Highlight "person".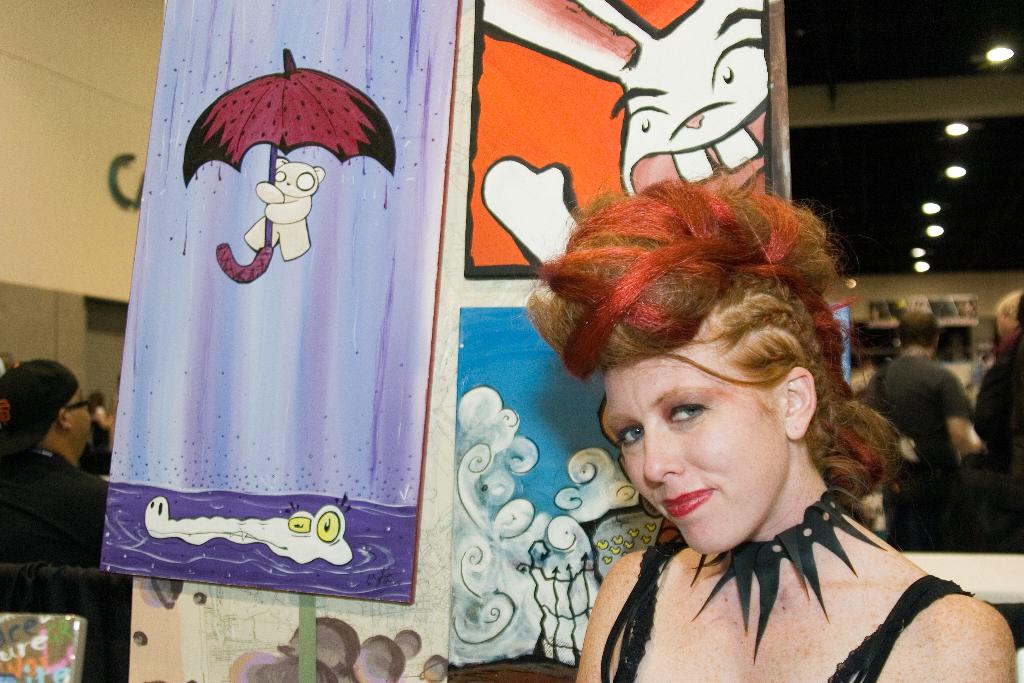
Highlighted region: locate(84, 388, 111, 474).
